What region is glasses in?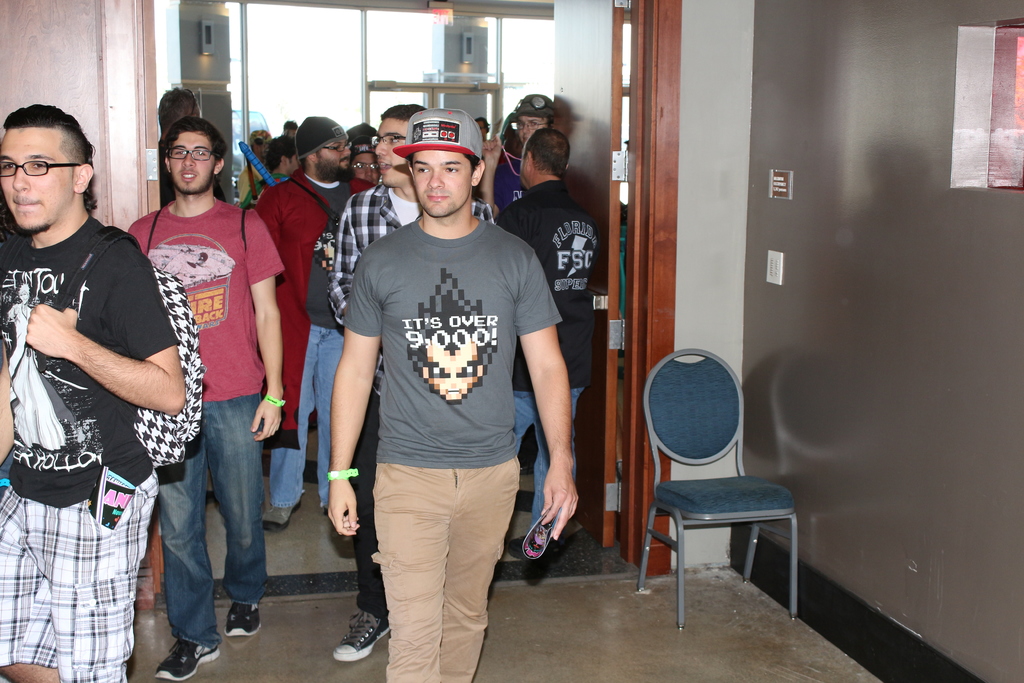
left=369, top=136, right=407, bottom=147.
